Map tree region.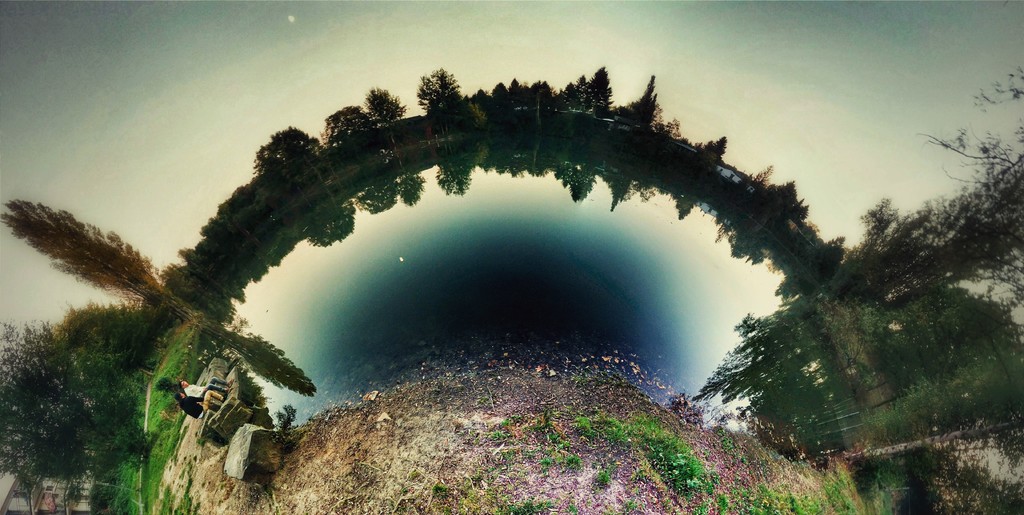
Mapped to [x1=0, y1=296, x2=180, y2=505].
